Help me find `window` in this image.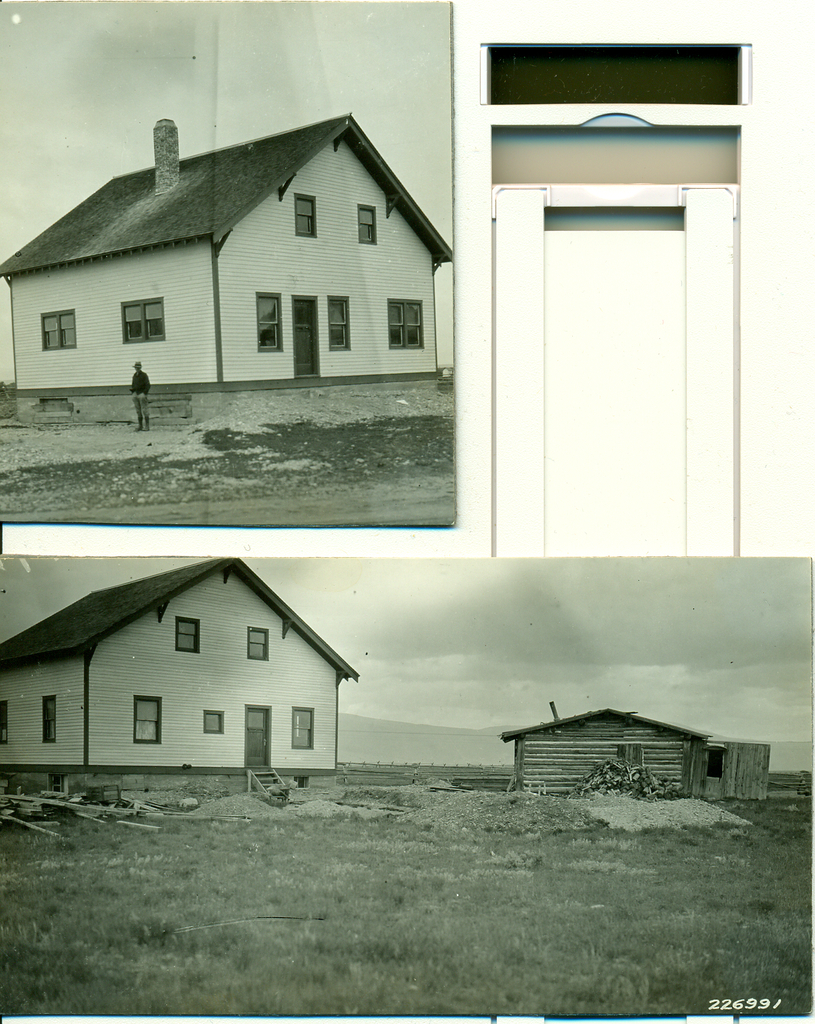
Found it: left=255, top=293, right=283, bottom=358.
